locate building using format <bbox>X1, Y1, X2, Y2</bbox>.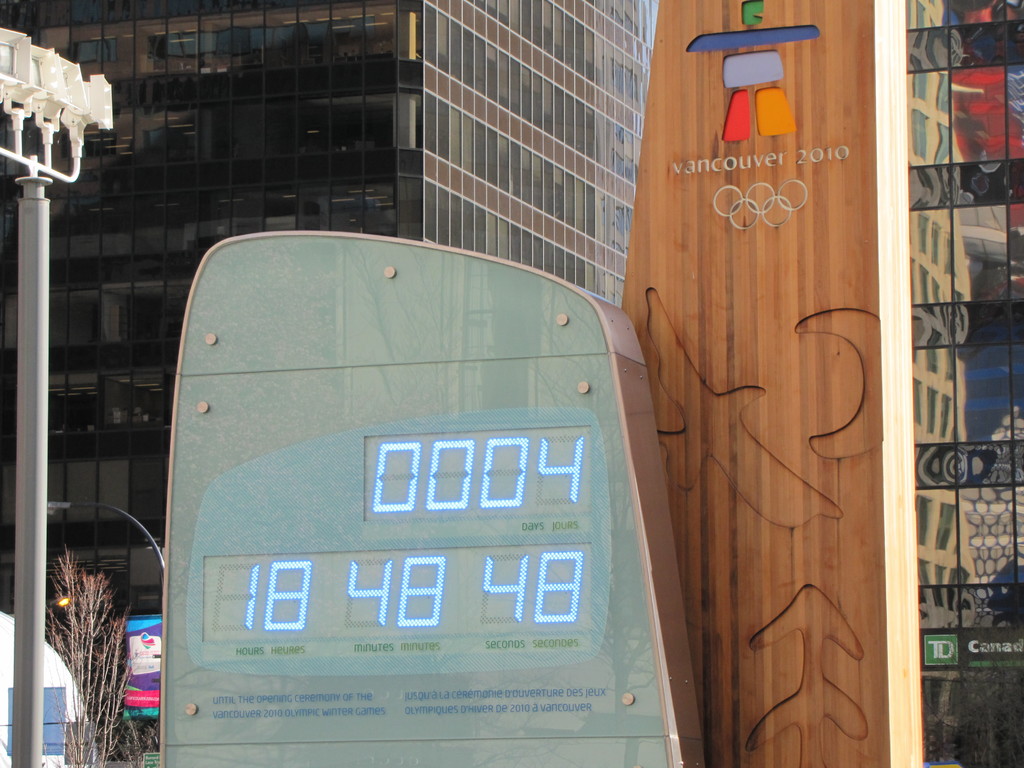
<bbox>0, 0, 674, 678</bbox>.
